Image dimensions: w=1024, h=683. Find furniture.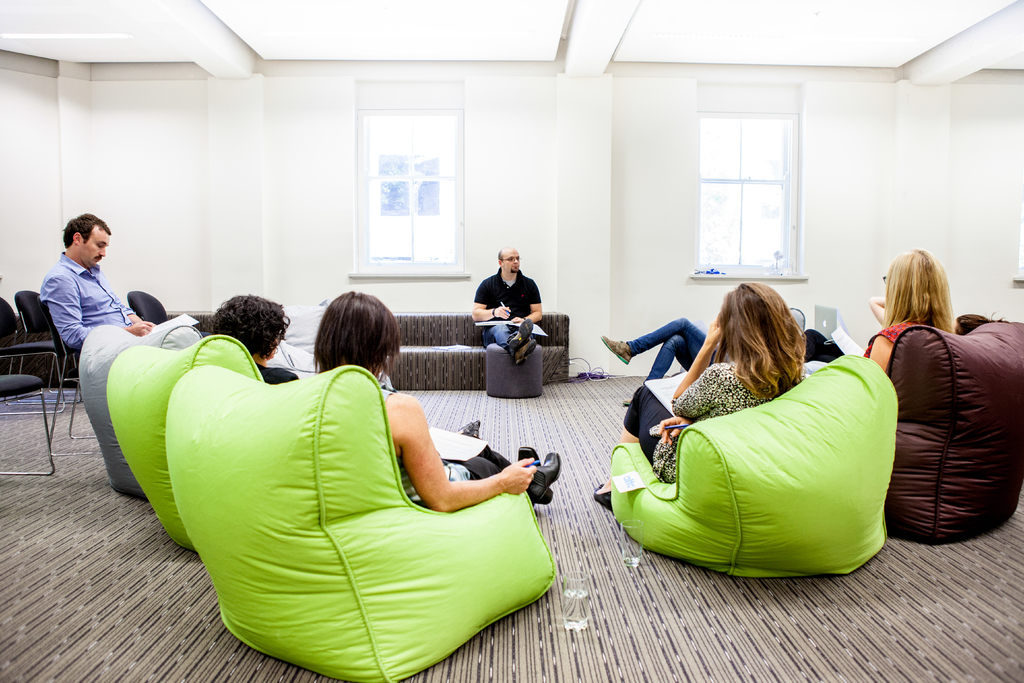
left=387, top=311, right=568, bottom=384.
